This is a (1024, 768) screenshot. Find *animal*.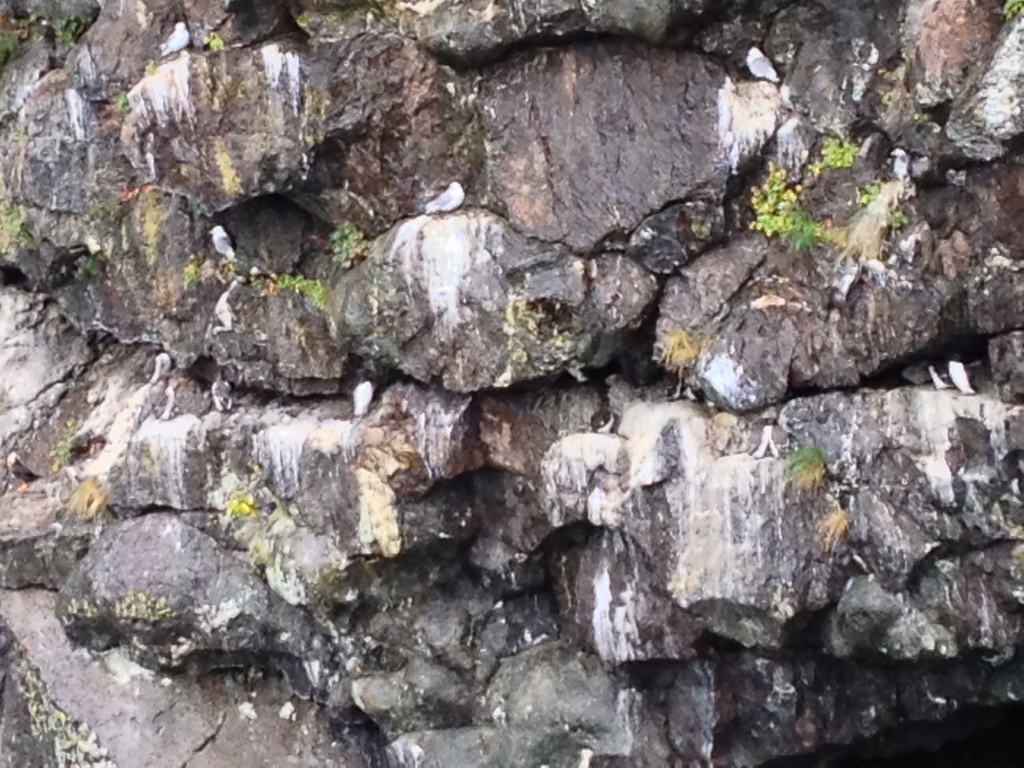
Bounding box: box(745, 43, 786, 86).
